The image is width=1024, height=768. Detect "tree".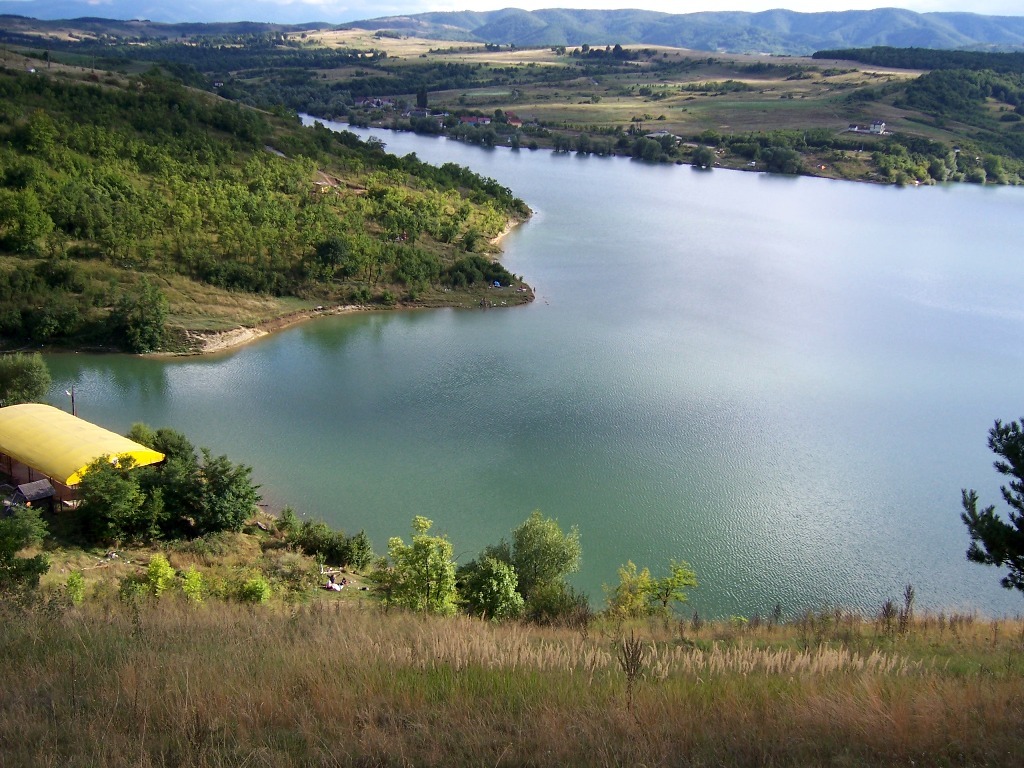
Detection: (x1=272, y1=507, x2=297, y2=542).
